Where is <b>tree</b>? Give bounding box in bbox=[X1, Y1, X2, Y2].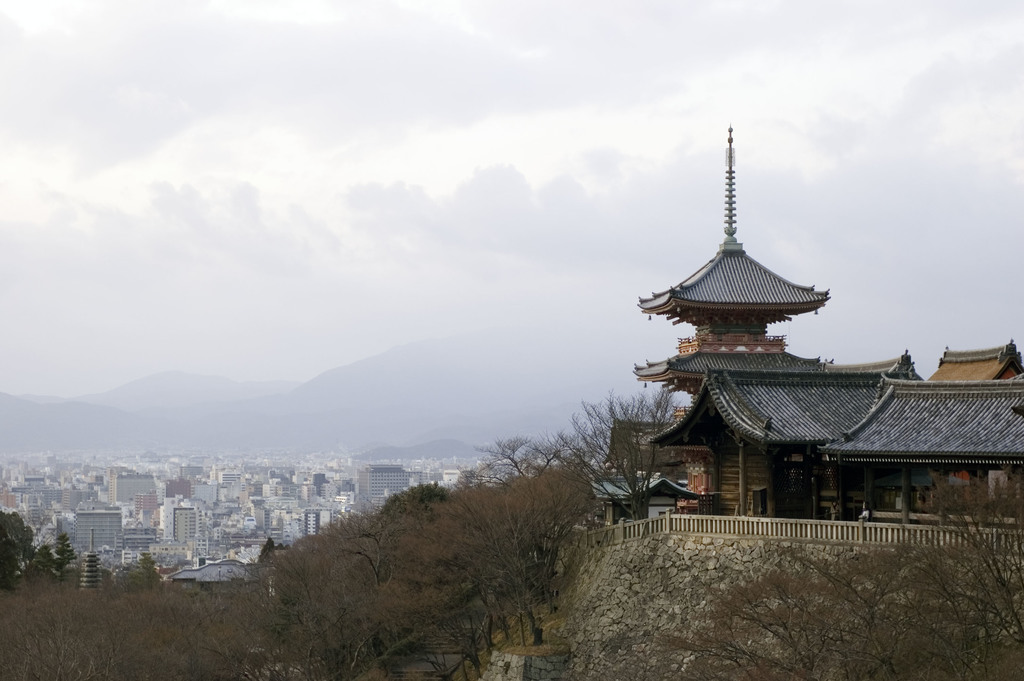
bbox=[551, 384, 680, 525].
